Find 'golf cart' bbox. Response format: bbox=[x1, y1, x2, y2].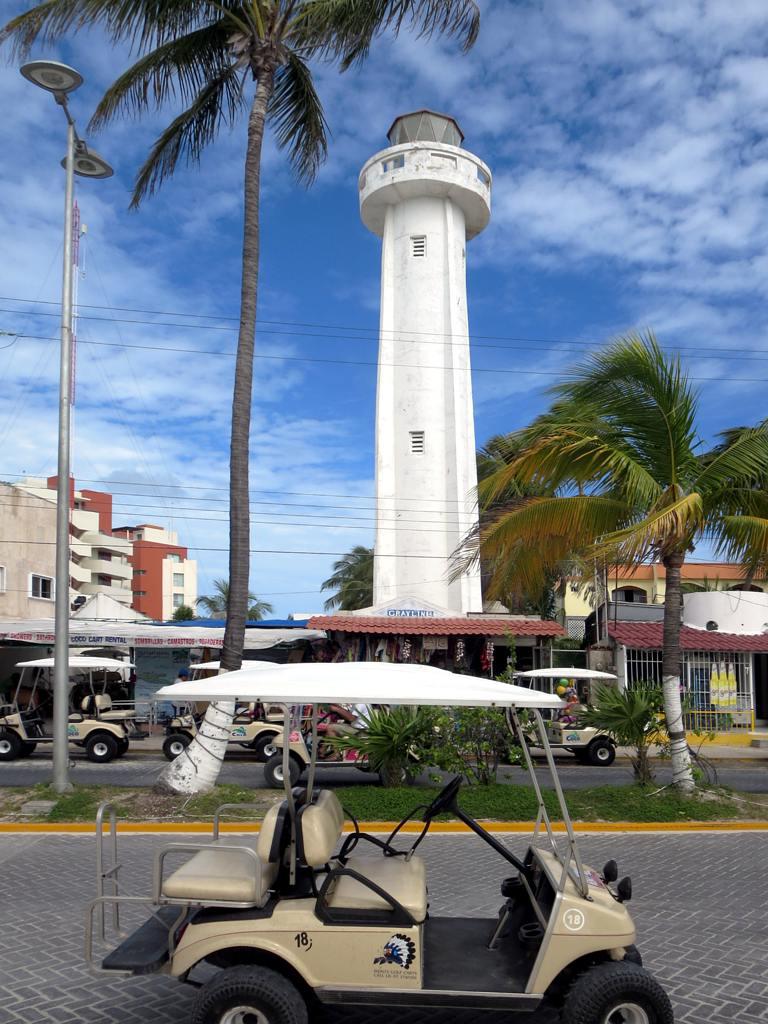
bbox=[263, 703, 422, 791].
